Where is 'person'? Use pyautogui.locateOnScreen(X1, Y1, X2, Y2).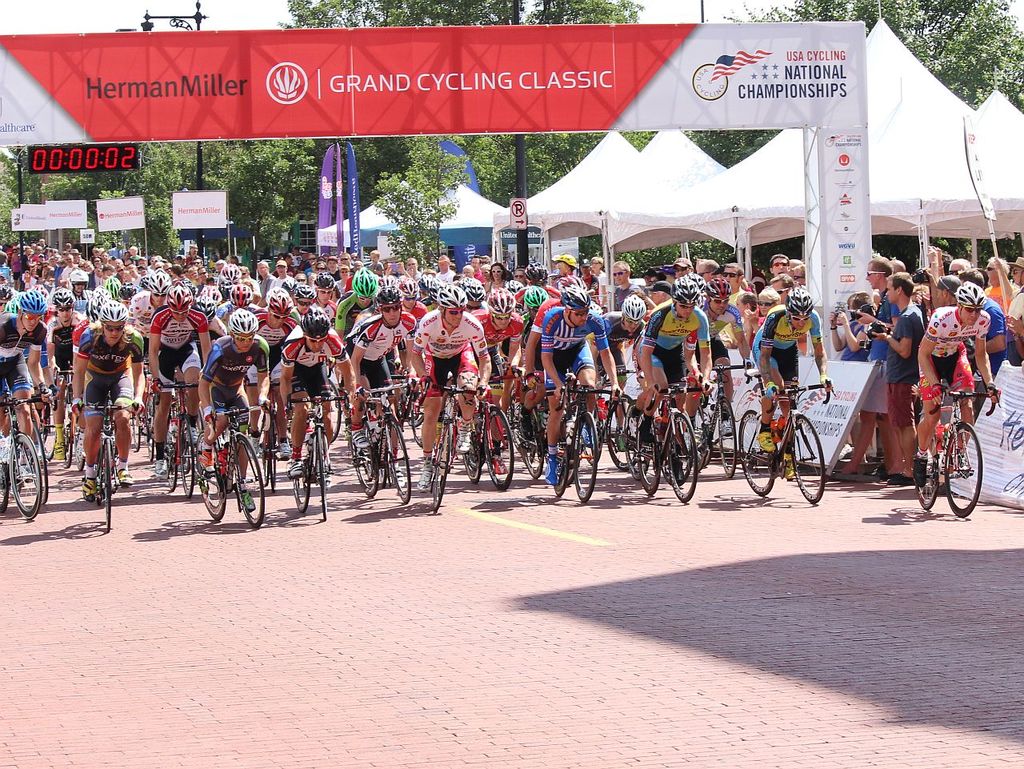
pyautogui.locateOnScreen(762, 253, 787, 277).
